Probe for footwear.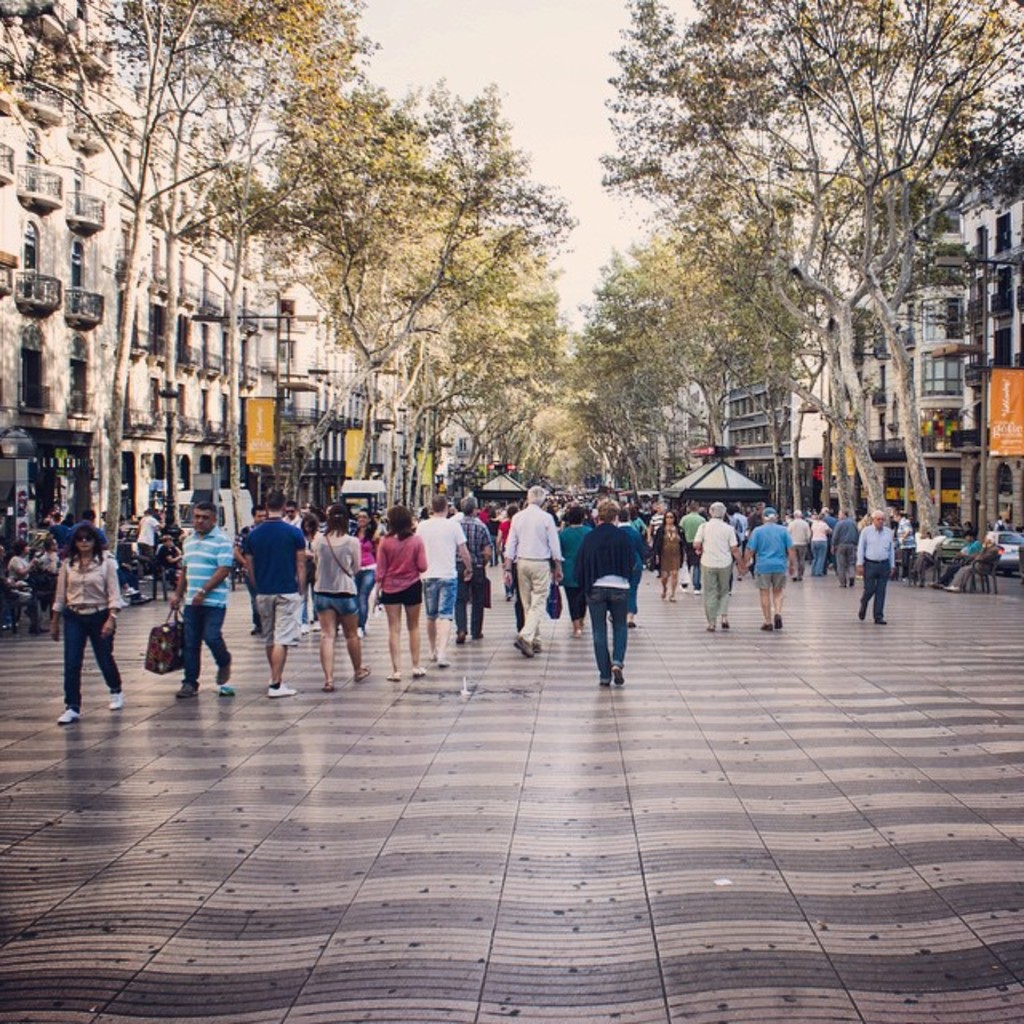
Probe result: 514:635:542:656.
